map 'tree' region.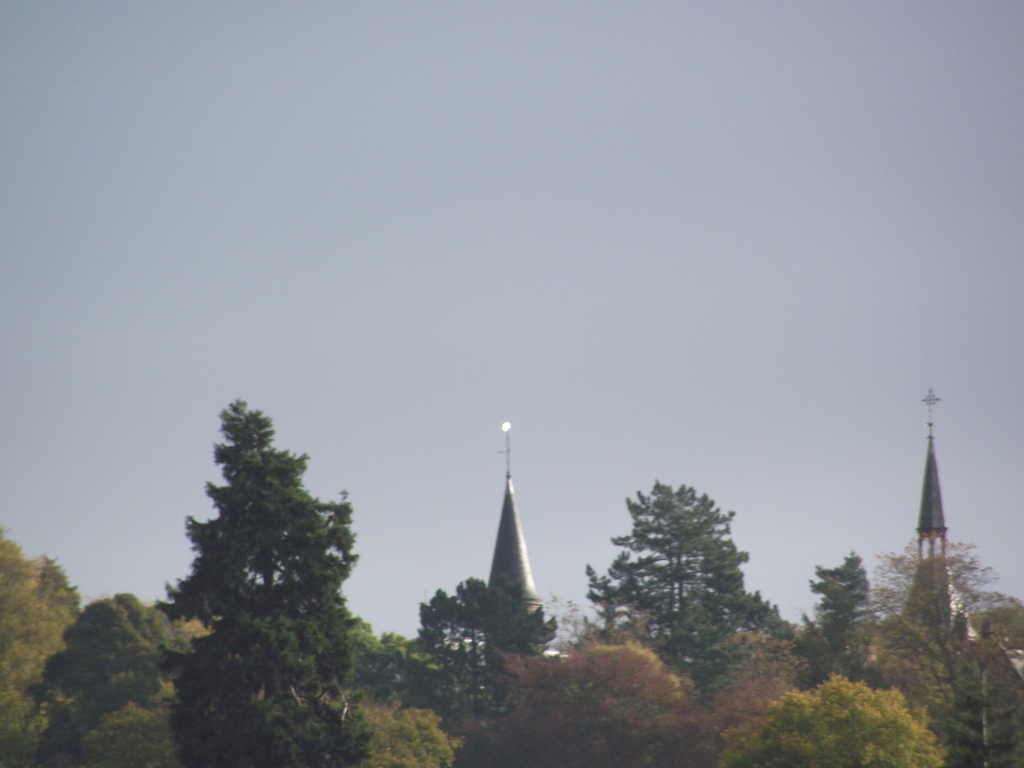
Mapped to 157:381:372:741.
